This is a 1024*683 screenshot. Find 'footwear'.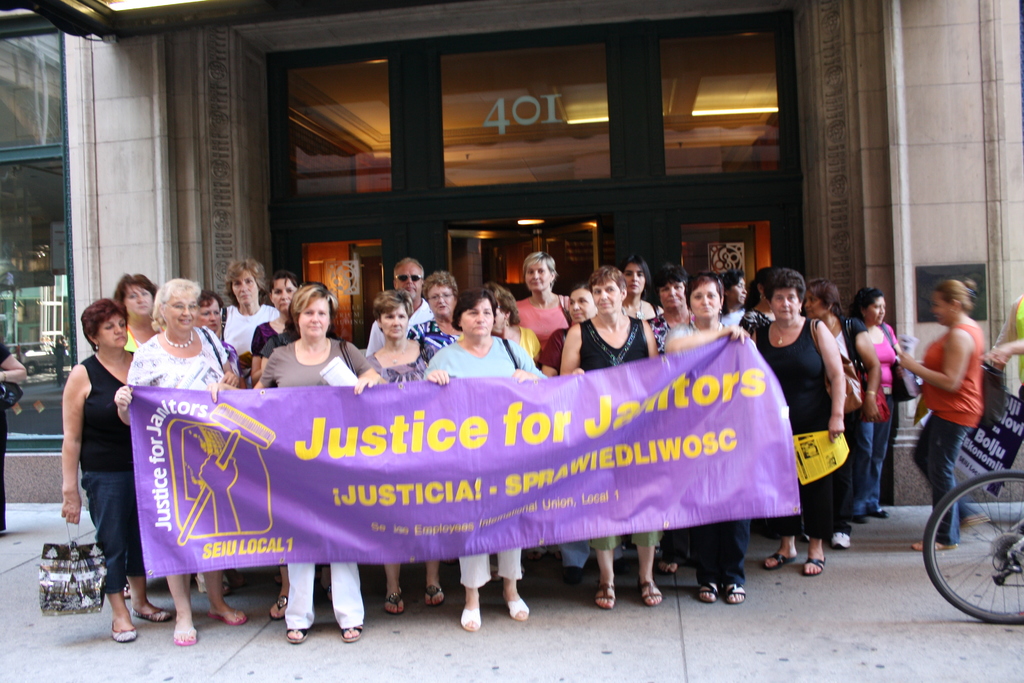
Bounding box: <box>593,583,614,611</box>.
